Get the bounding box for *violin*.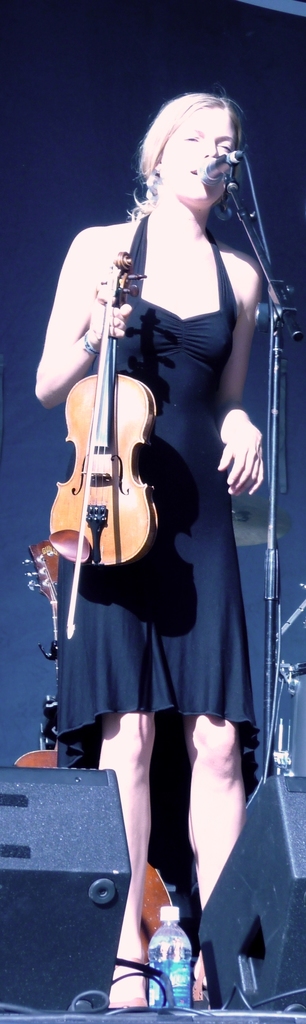
<region>36, 200, 208, 623</region>.
